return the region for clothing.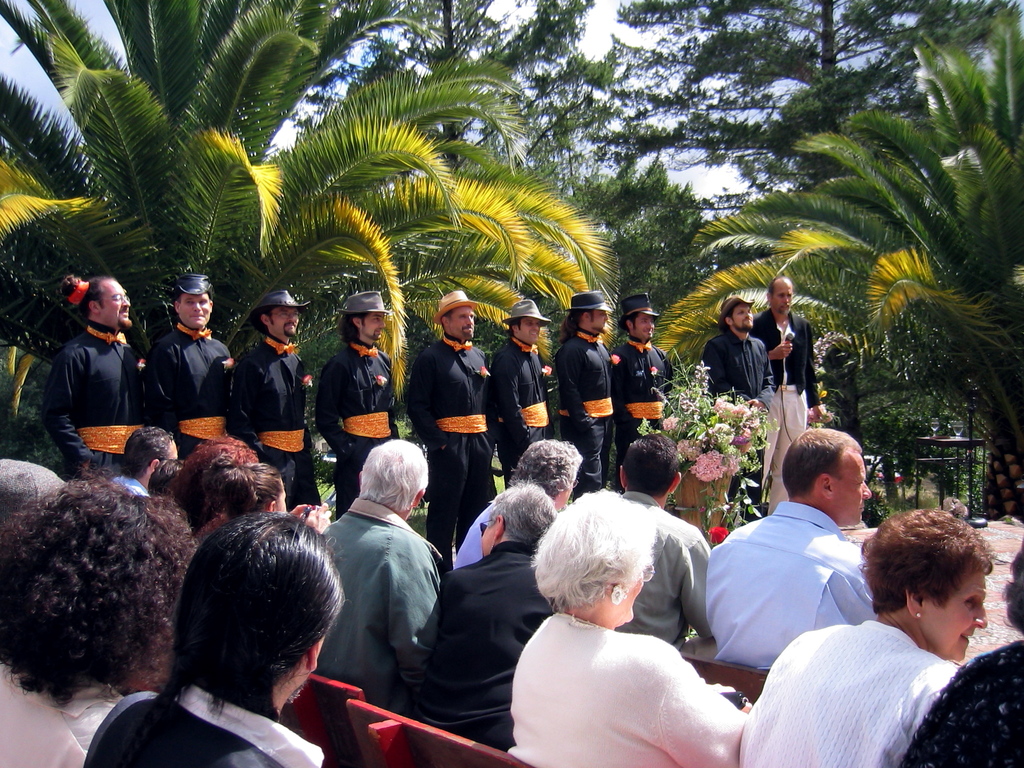
704/485/901/692.
